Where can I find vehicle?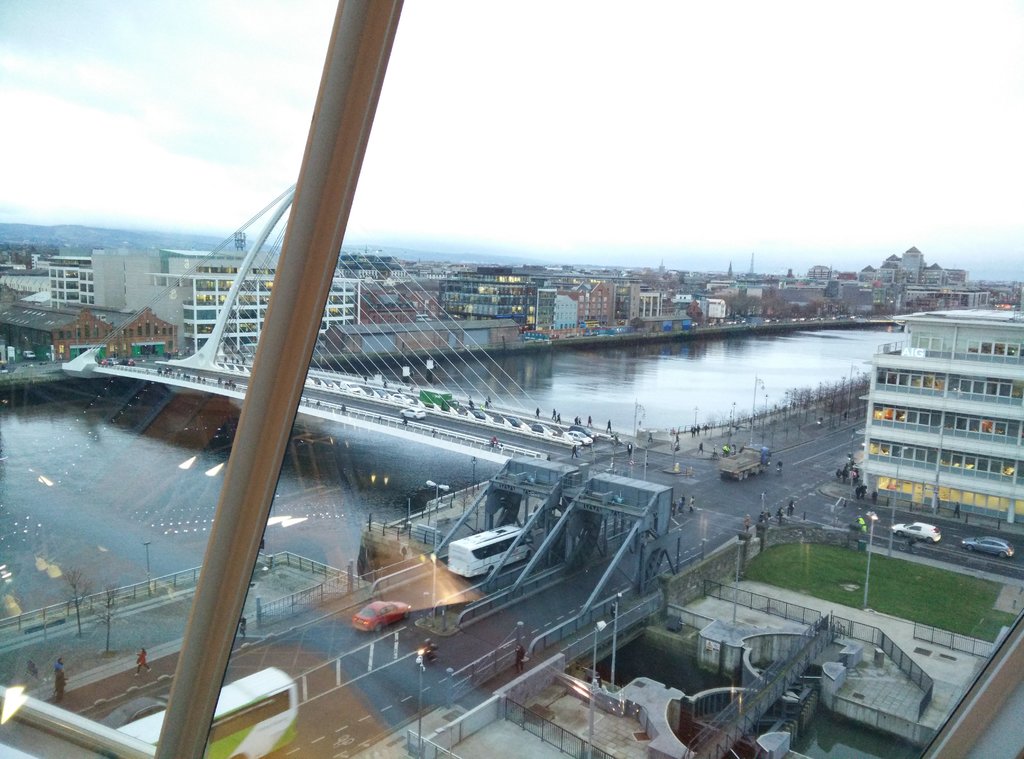
You can find it at crop(565, 429, 590, 447).
